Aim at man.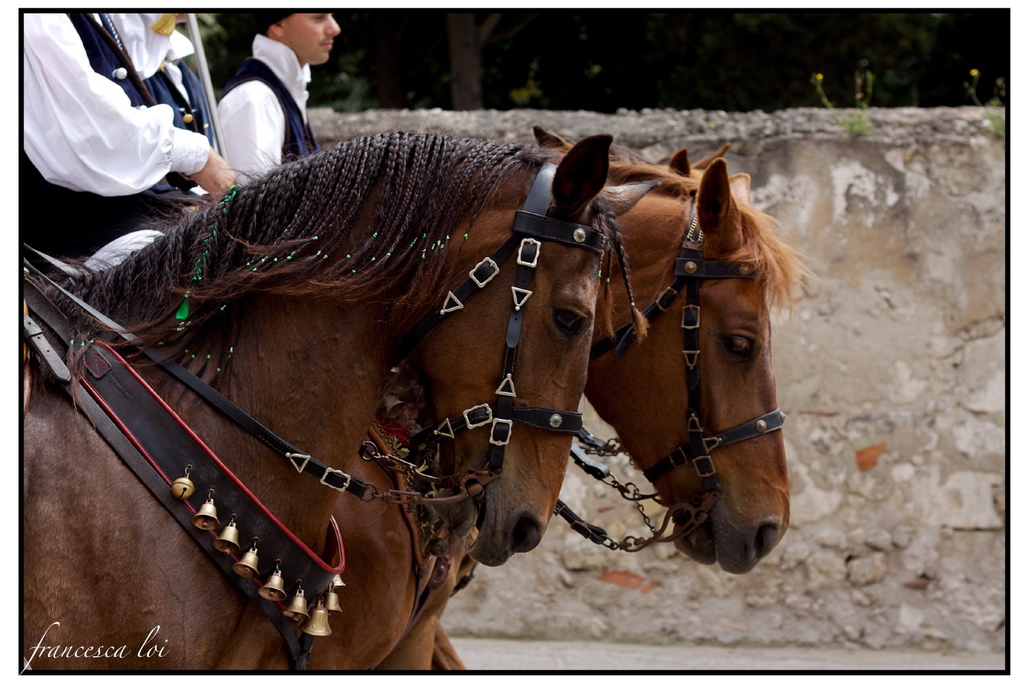
Aimed at (left=187, top=16, right=350, bottom=169).
